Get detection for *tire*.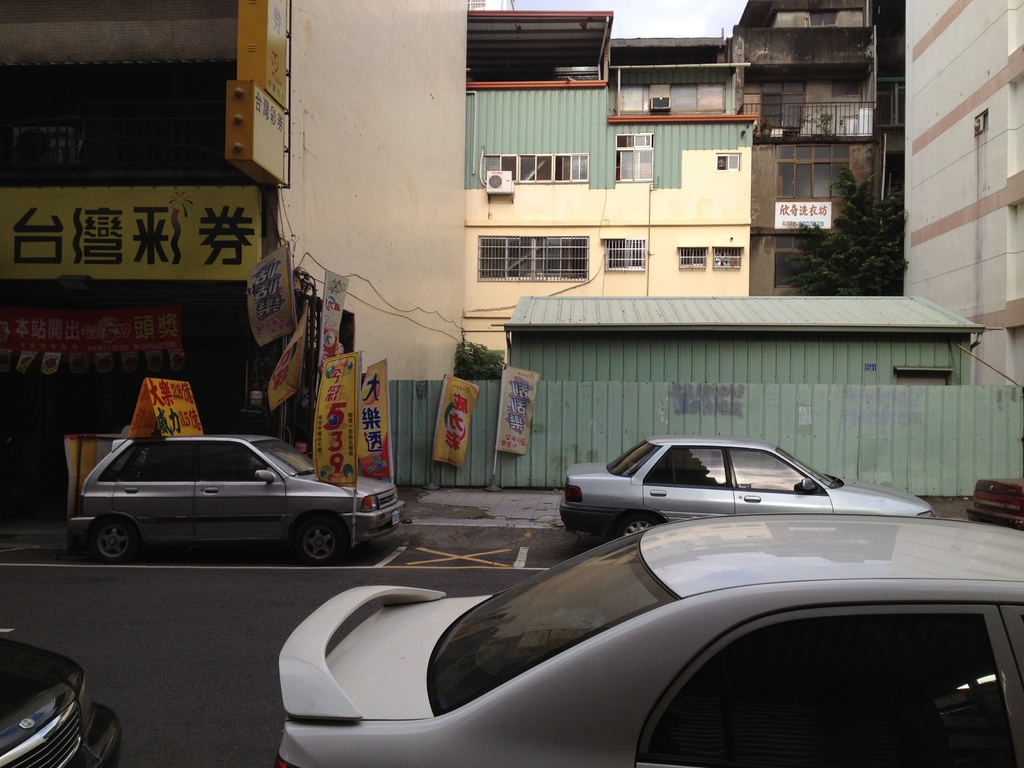
Detection: <box>90,519,134,564</box>.
